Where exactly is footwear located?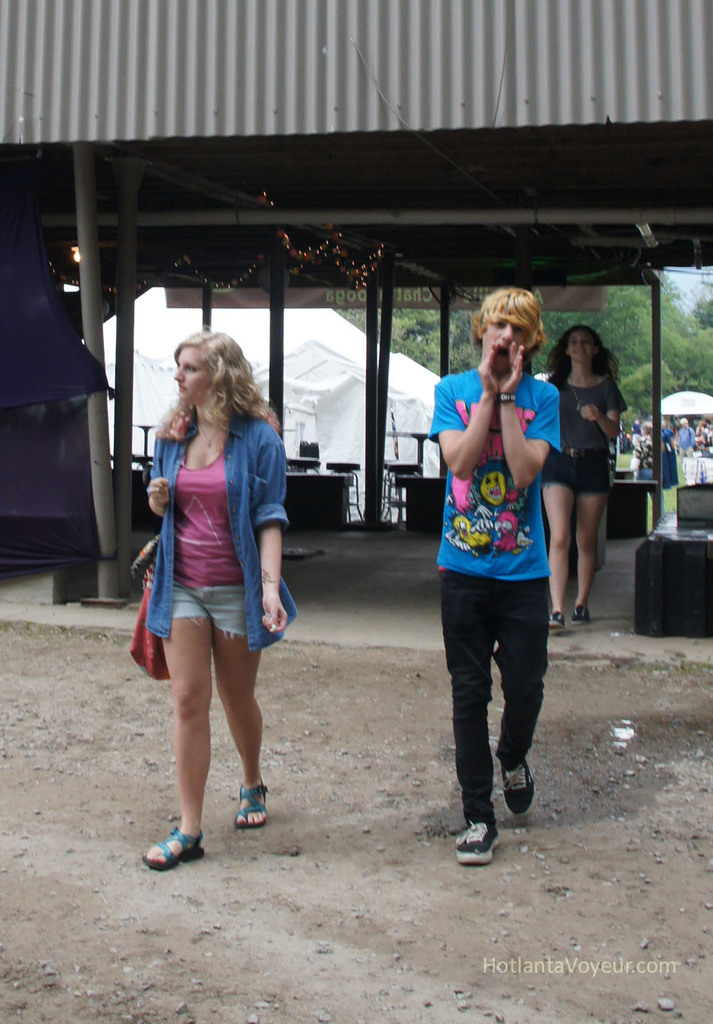
Its bounding box is 506, 767, 540, 814.
